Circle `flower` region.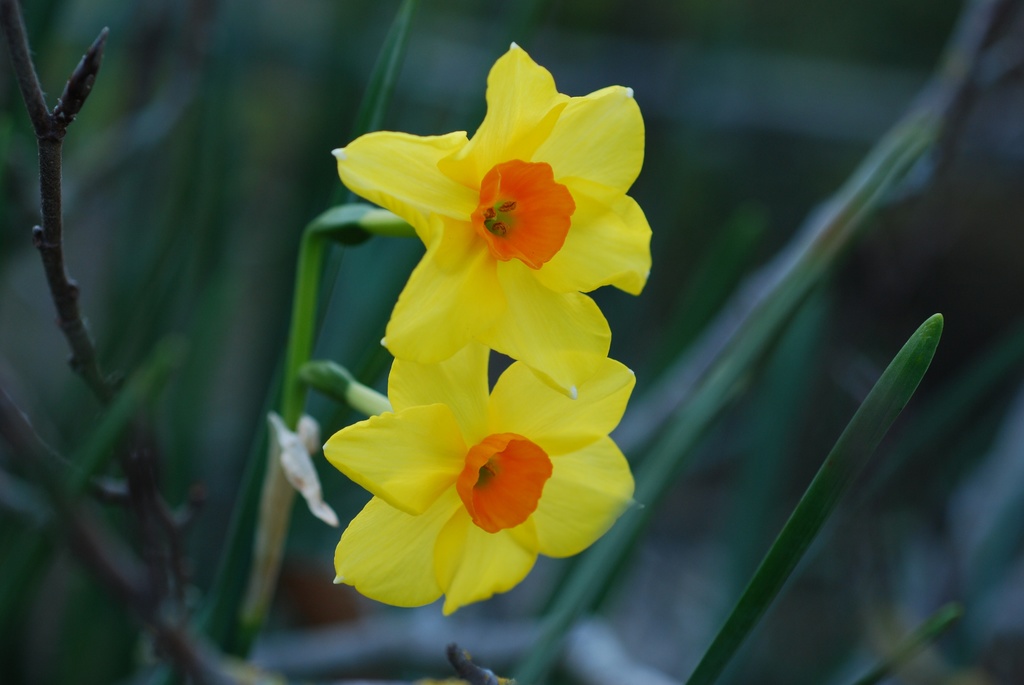
Region: x1=268, y1=409, x2=346, y2=528.
